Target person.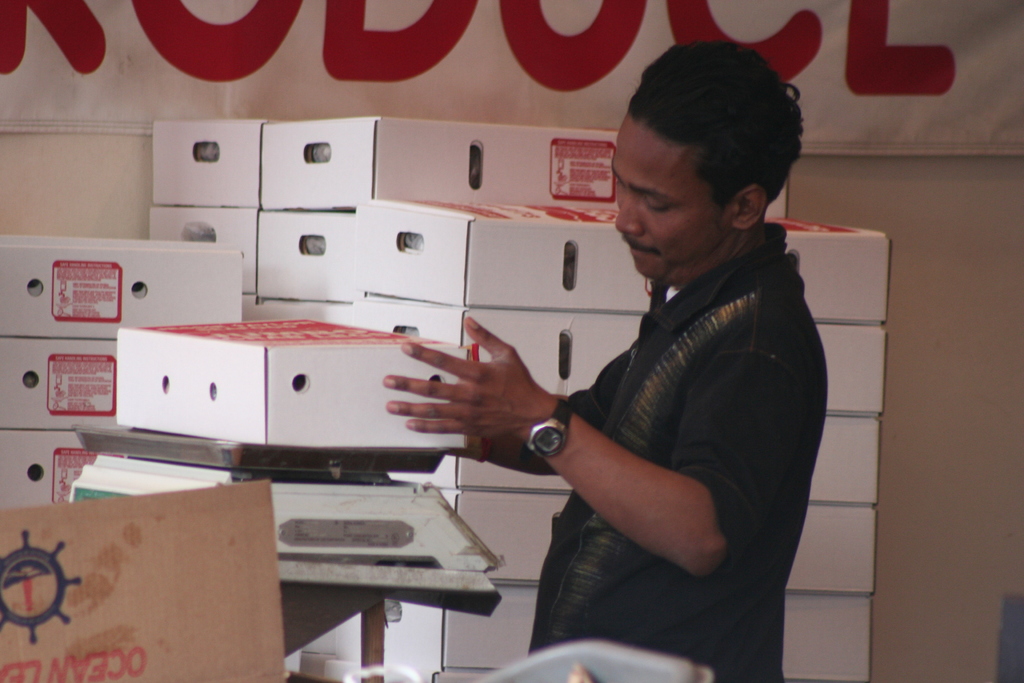
Target region: pyautogui.locateOnScreen(443, 51, 839, 664).
